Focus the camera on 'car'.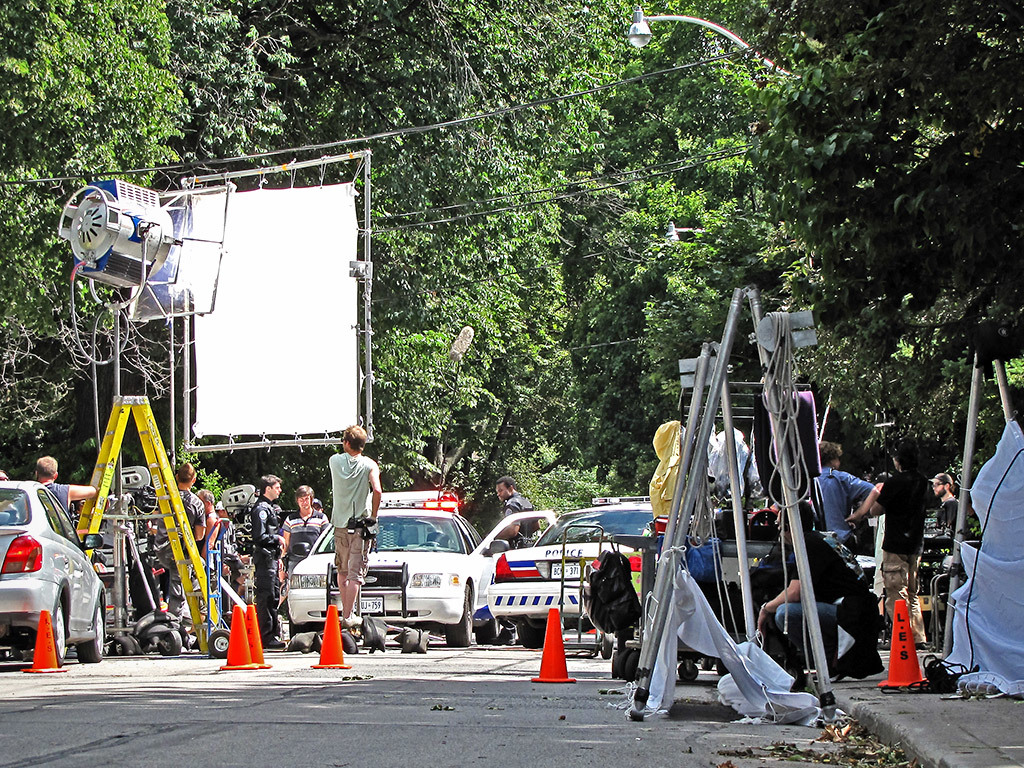
Focus region: region(0, 475, 105, 672).
